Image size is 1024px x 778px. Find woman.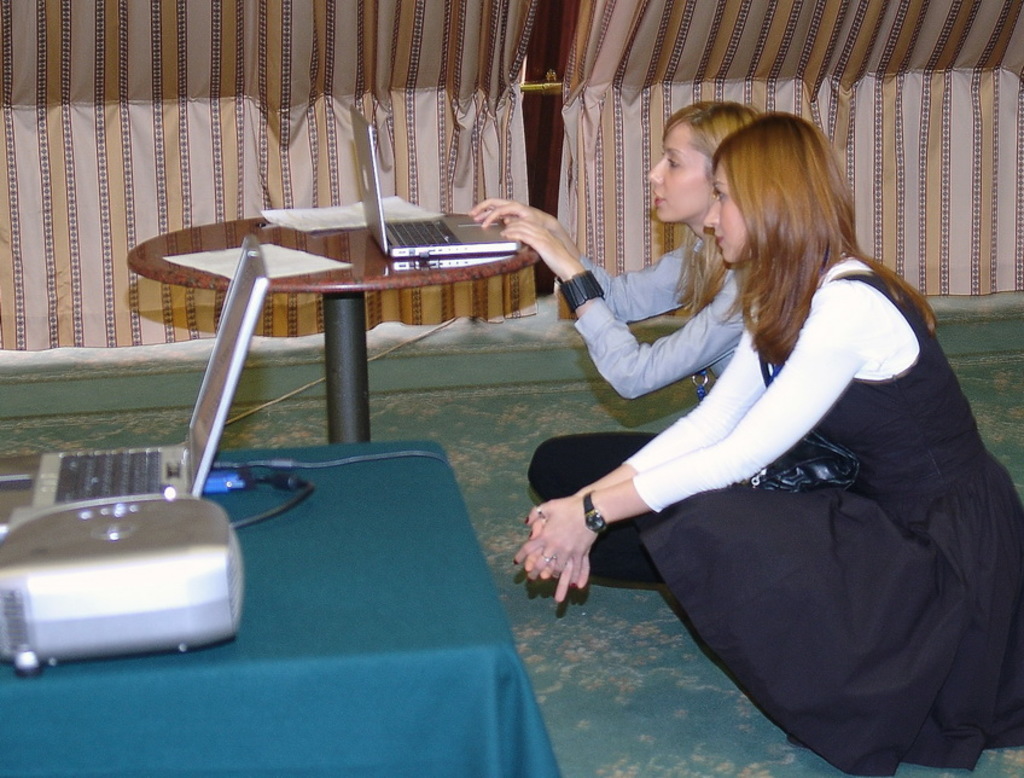
rect(508, 115, 1023, 777).
